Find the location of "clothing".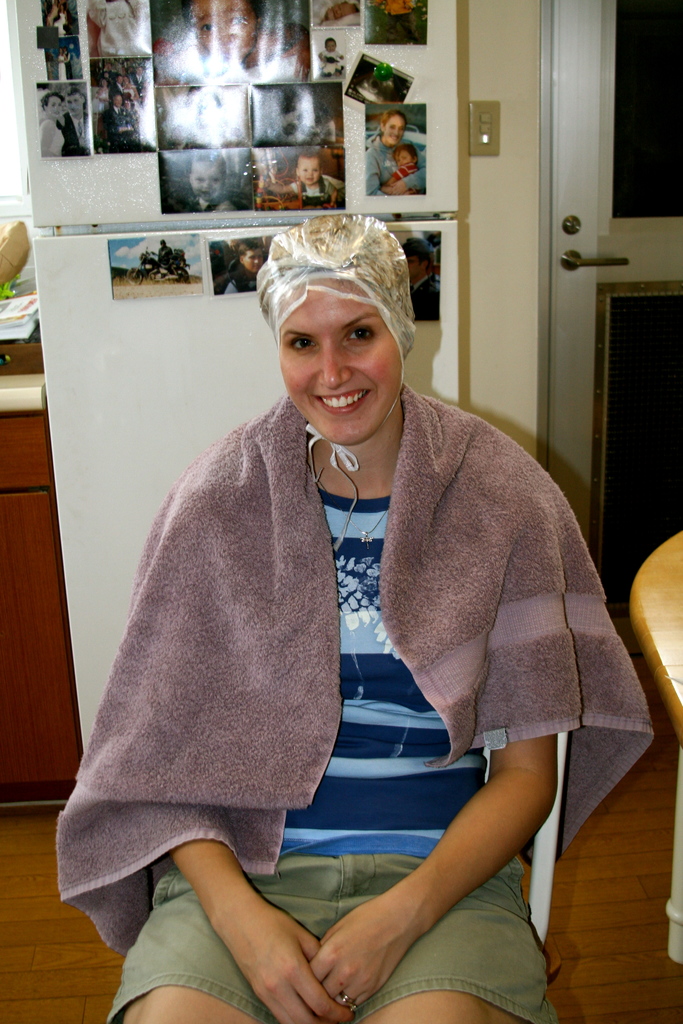
Location: (x1=110, y1=79, x2=122, y2=100).
